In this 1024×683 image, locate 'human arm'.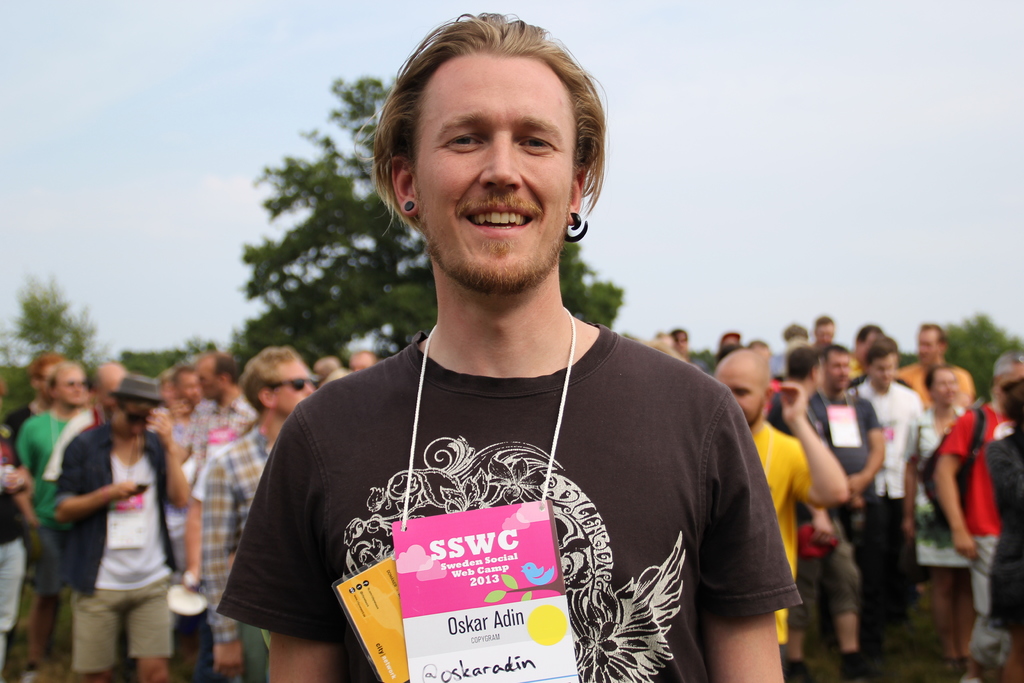
Bounding box: Rect(214, 410, 360, 682).
